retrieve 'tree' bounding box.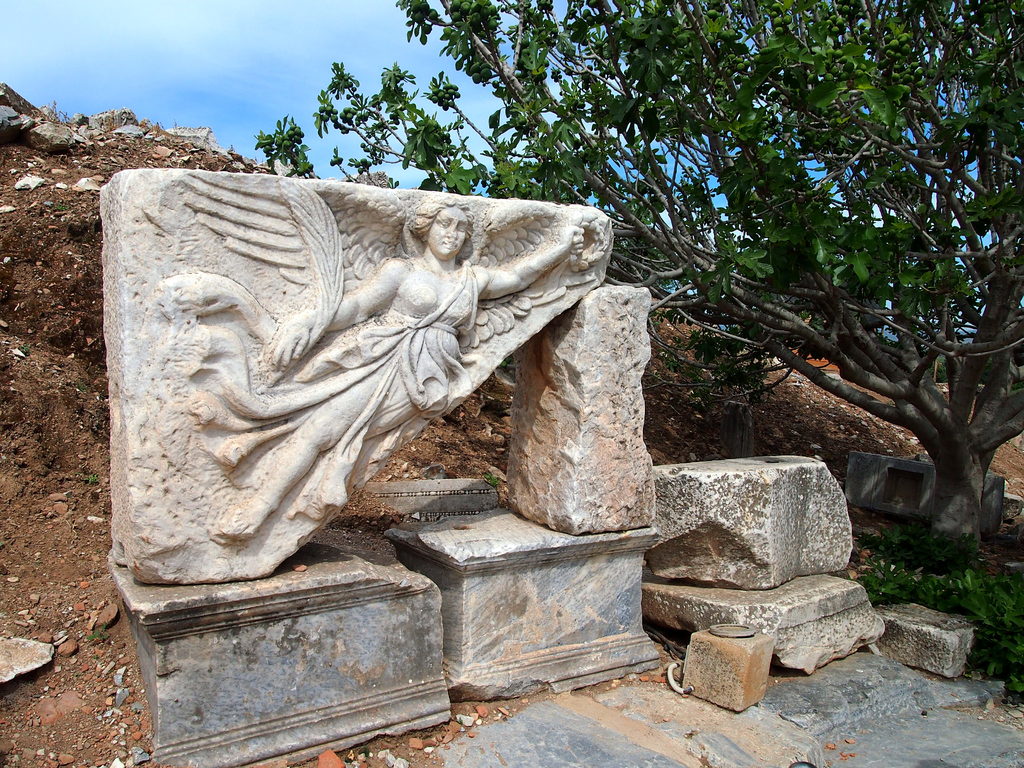
Bounding box: bbox=[262, 0, 1023, 550].
